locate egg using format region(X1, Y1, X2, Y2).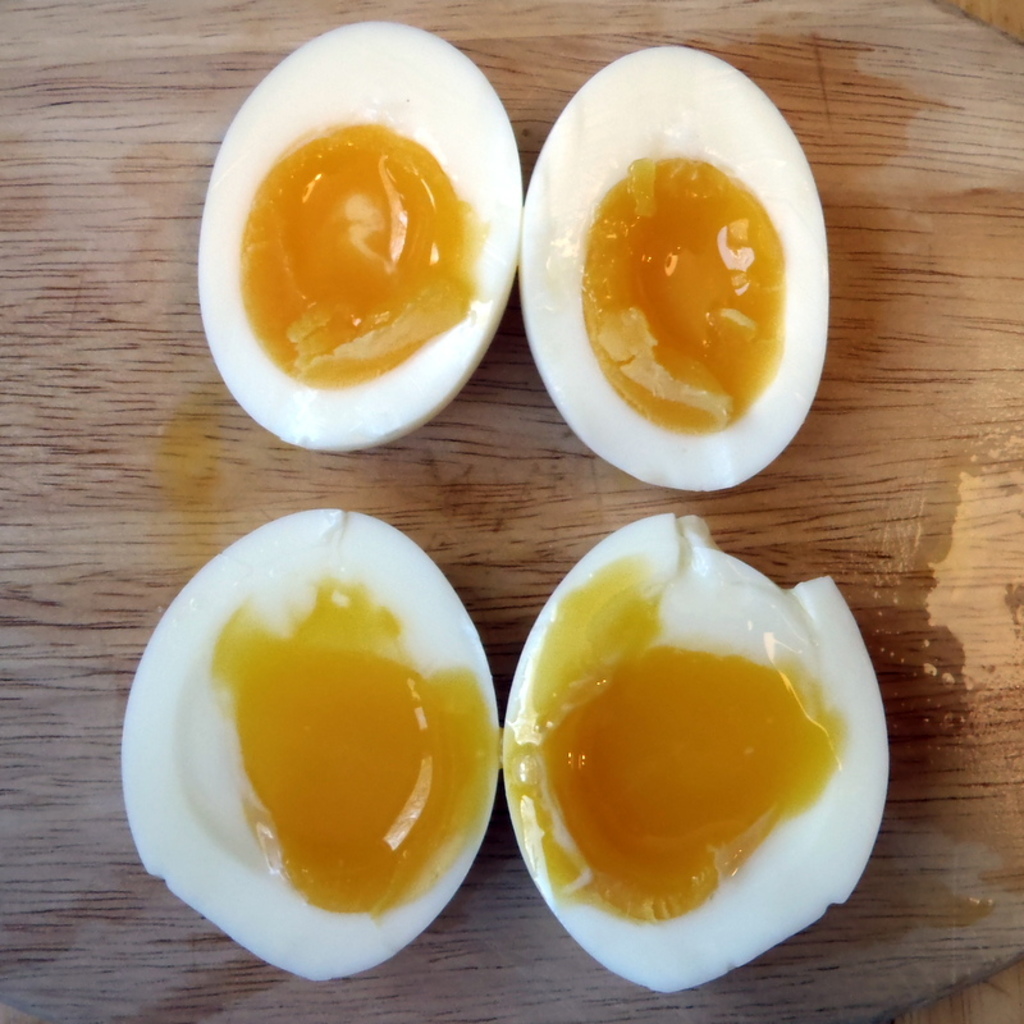
region(114, 499, 890, 993).
